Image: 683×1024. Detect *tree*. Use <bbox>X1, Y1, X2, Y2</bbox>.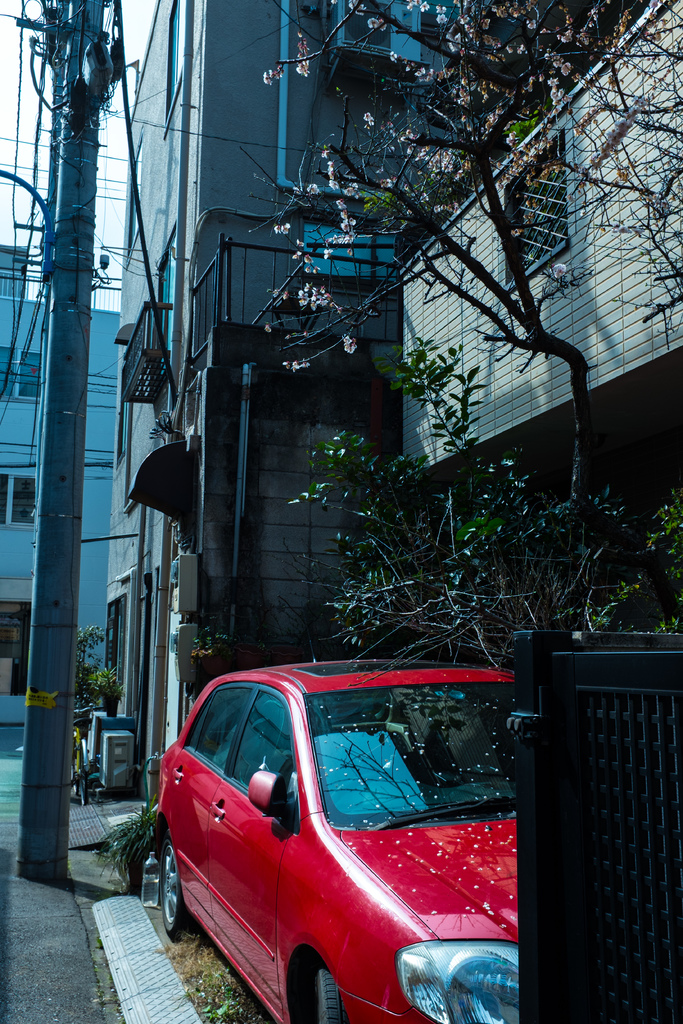
<bbox>248, 0, 682, 655</bbox>.
